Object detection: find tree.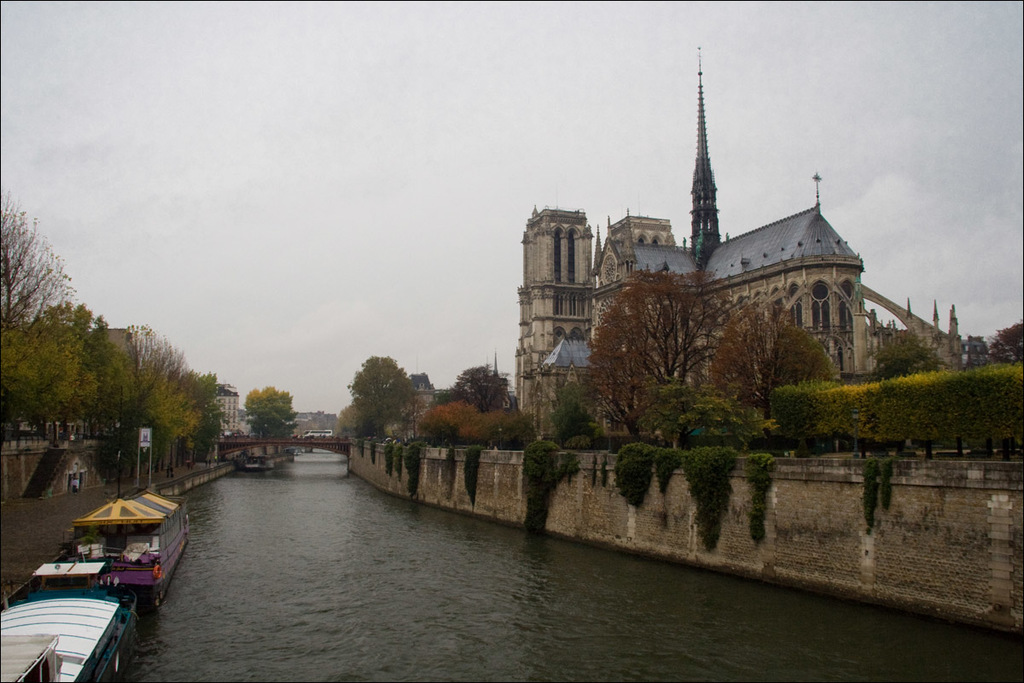
(left=337, top=352, right=415, bottom=441).
